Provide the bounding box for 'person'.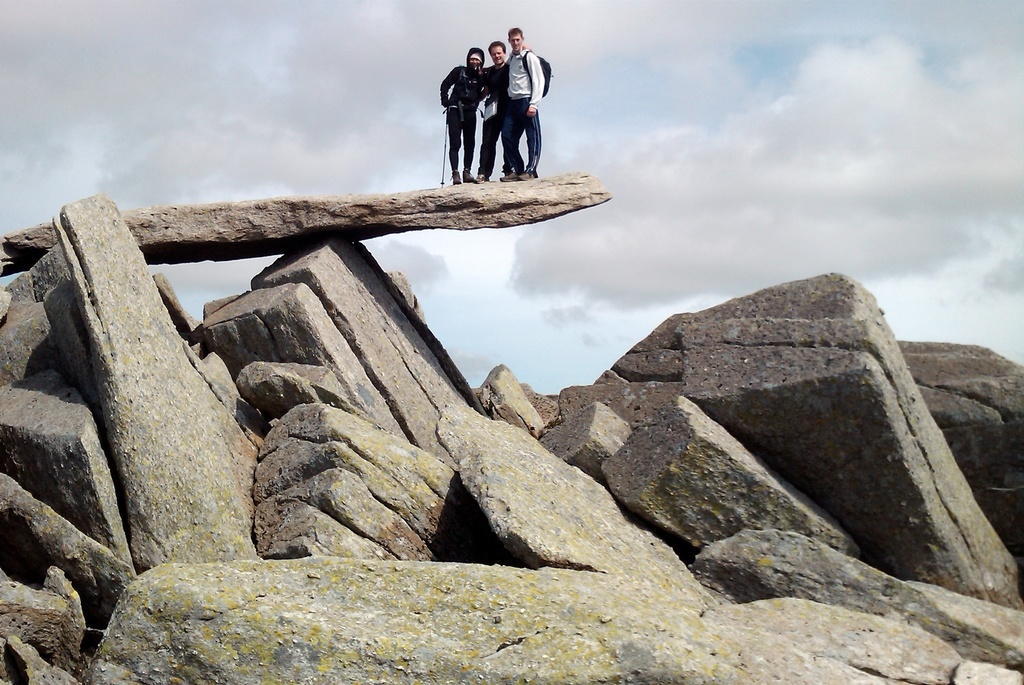
select_region(436, 44, 488, 181).
